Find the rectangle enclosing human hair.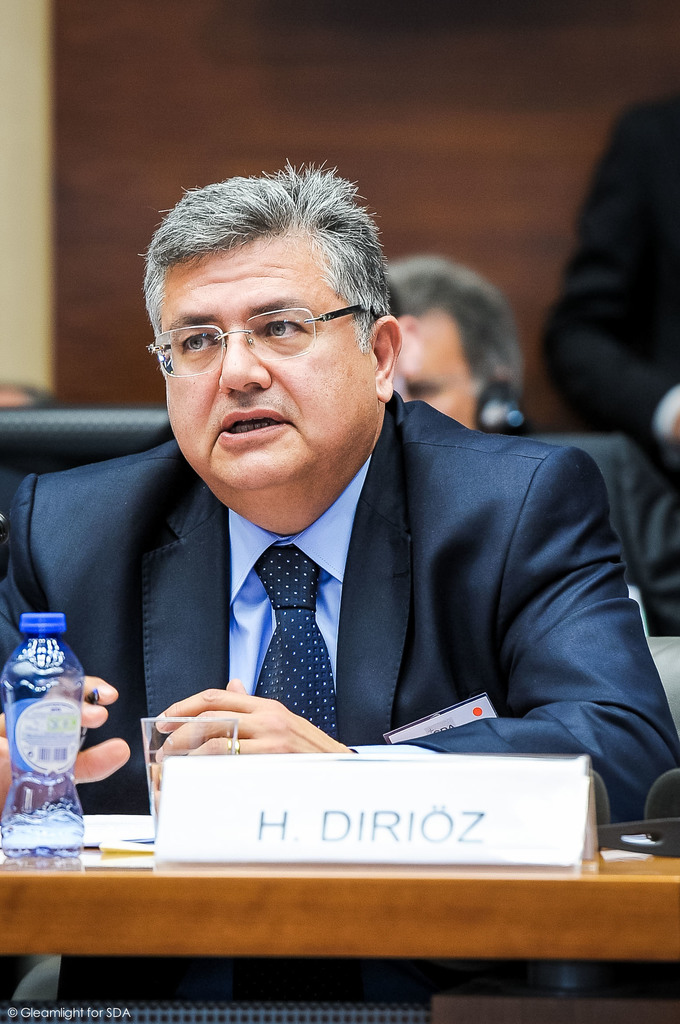
385 254 520 405.
